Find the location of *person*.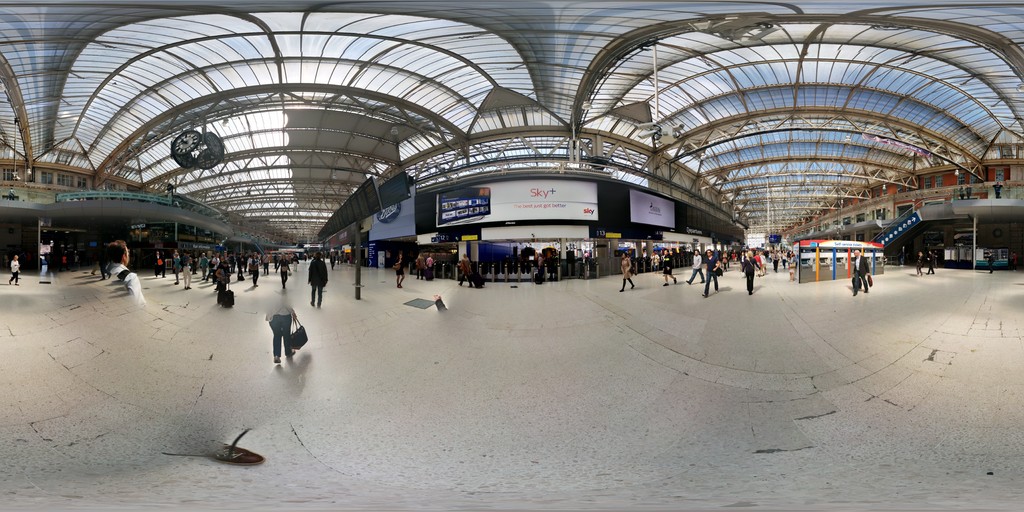
Location: pyautogui.locateOnScreen(391, 250, 404, 291).
